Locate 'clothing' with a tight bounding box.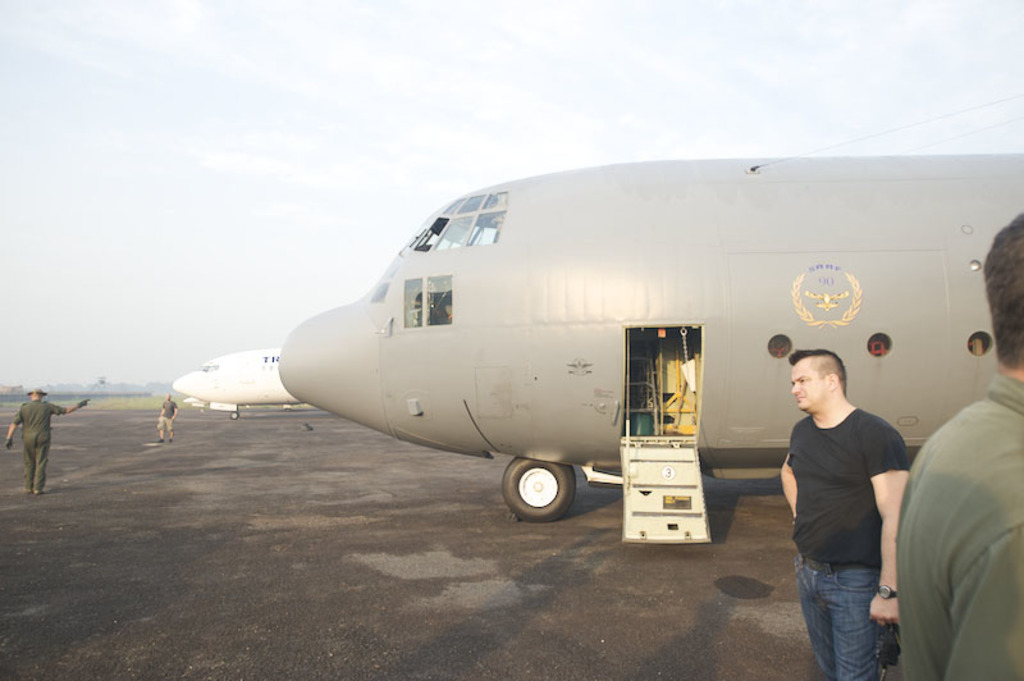
[left=891, top=365, right=1023, bottom=680].
